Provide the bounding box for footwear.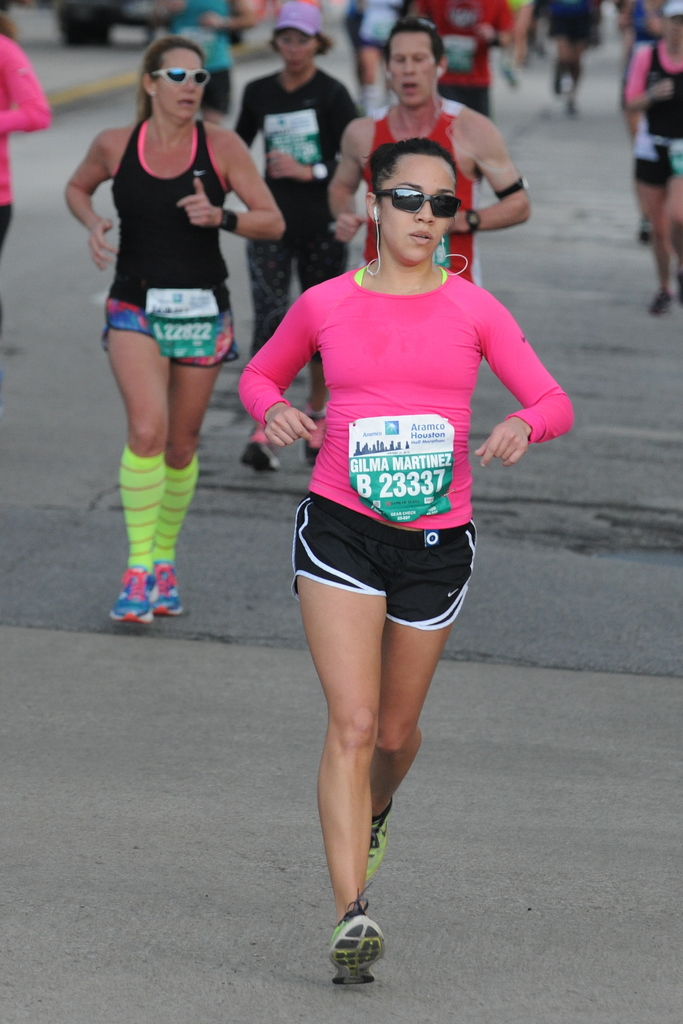
239, 442, 285, 475.
